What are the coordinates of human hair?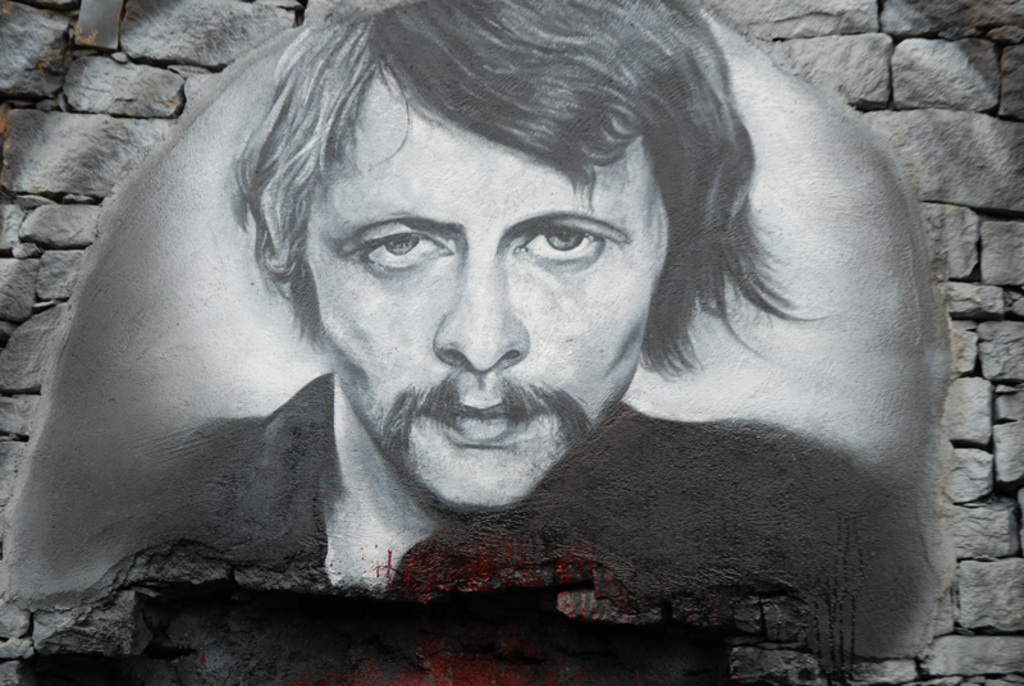
detection(205, 10, 741, 390).
